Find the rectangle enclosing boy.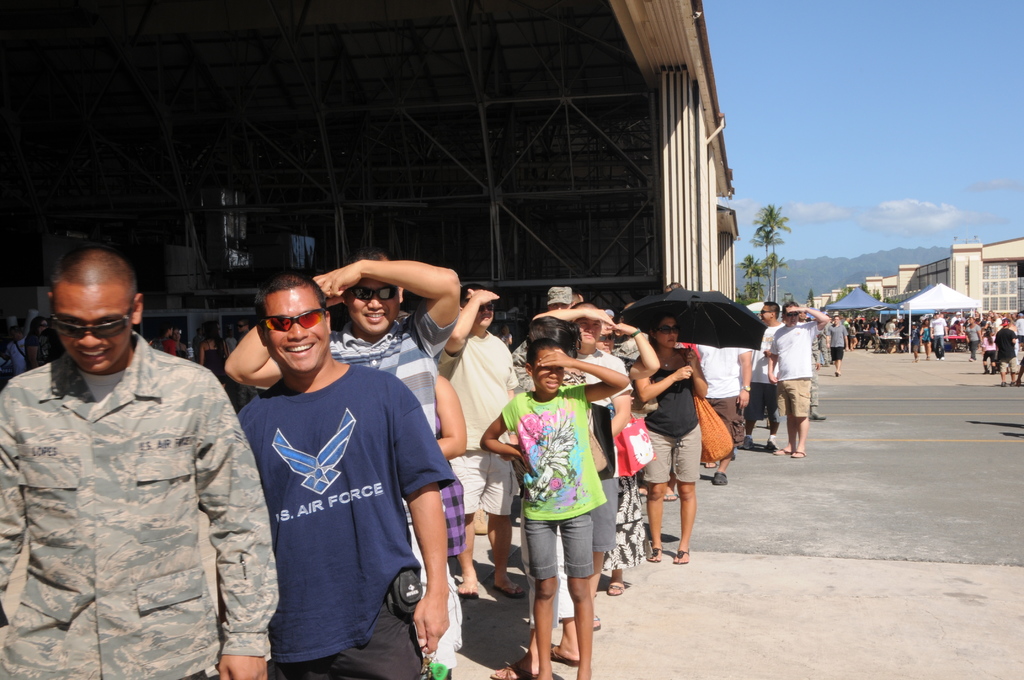
Rect(0, 244, 278, 679).
